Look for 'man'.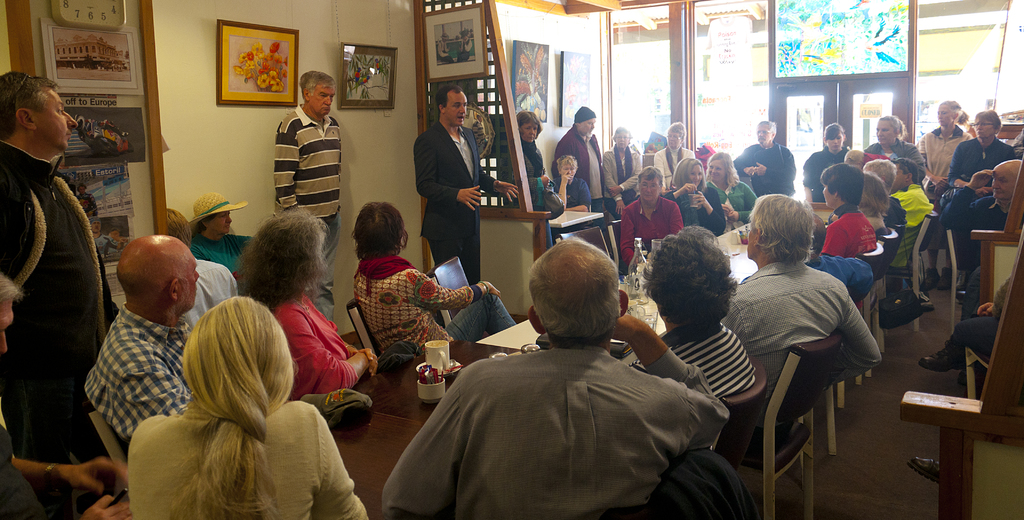
Found: 620:167:684:270.
